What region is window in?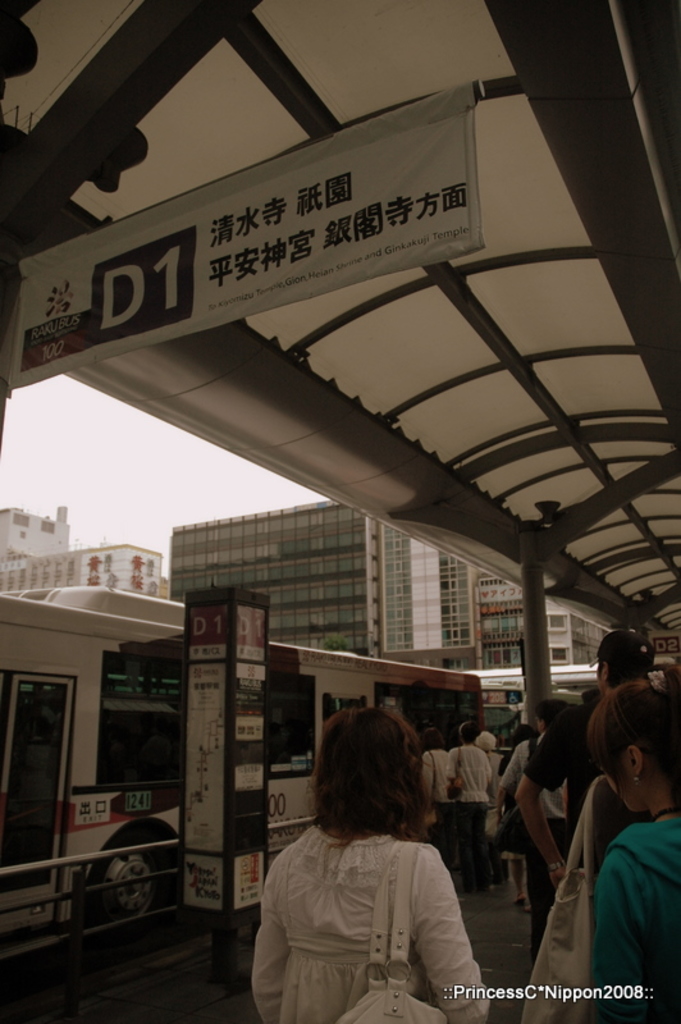
locate(549, 650, 572, 666).
